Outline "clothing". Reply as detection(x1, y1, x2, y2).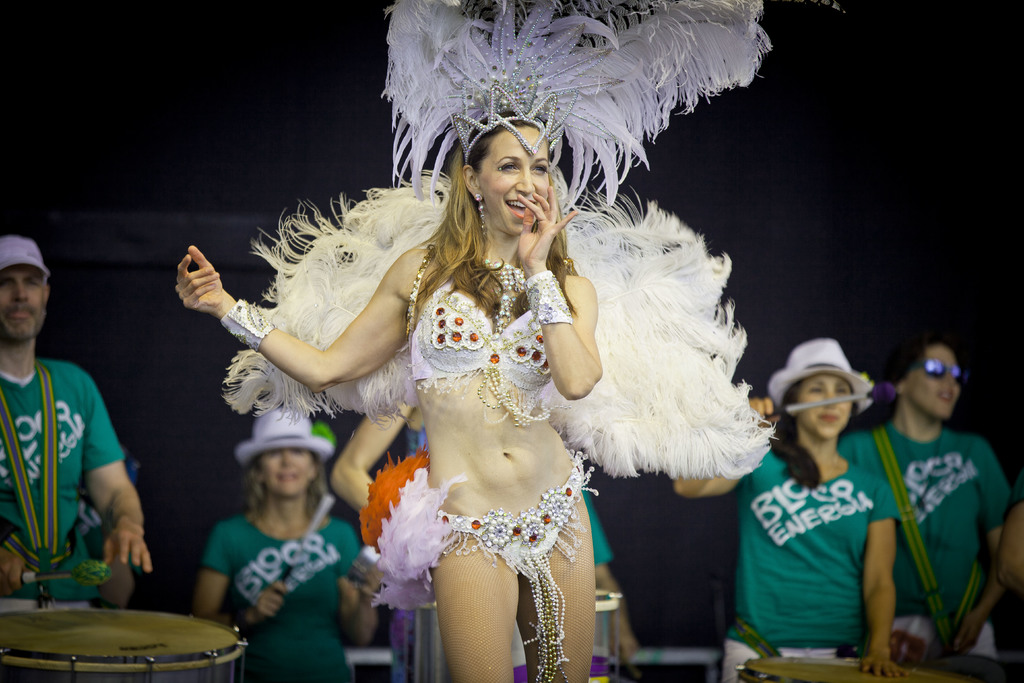
detection(0, 354, 125, 607).
